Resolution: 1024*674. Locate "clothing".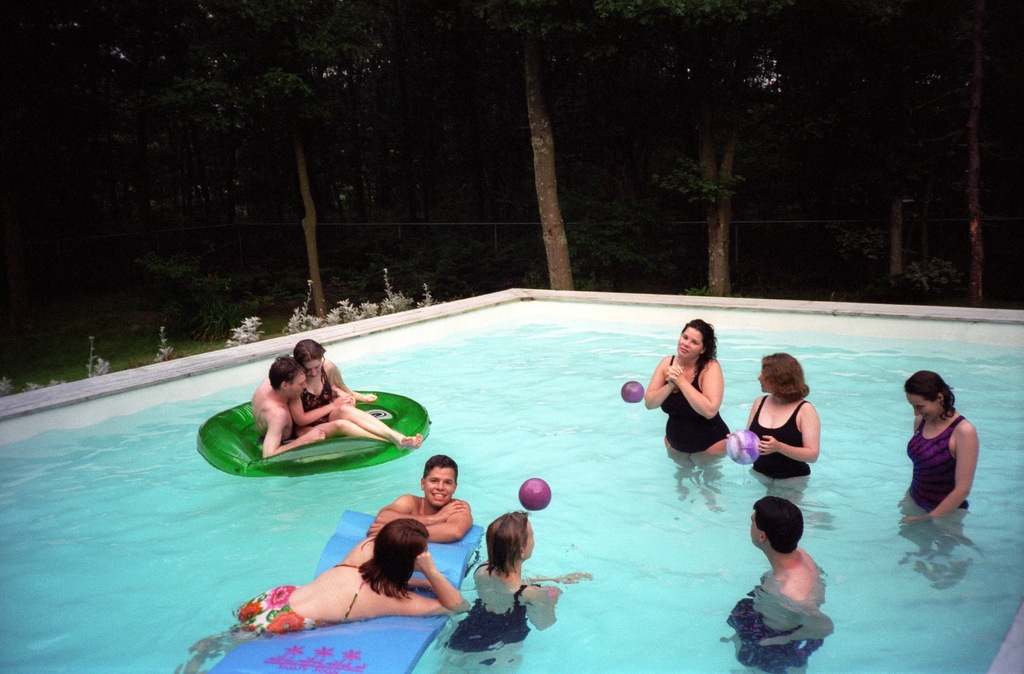
(300,369,342,419).
